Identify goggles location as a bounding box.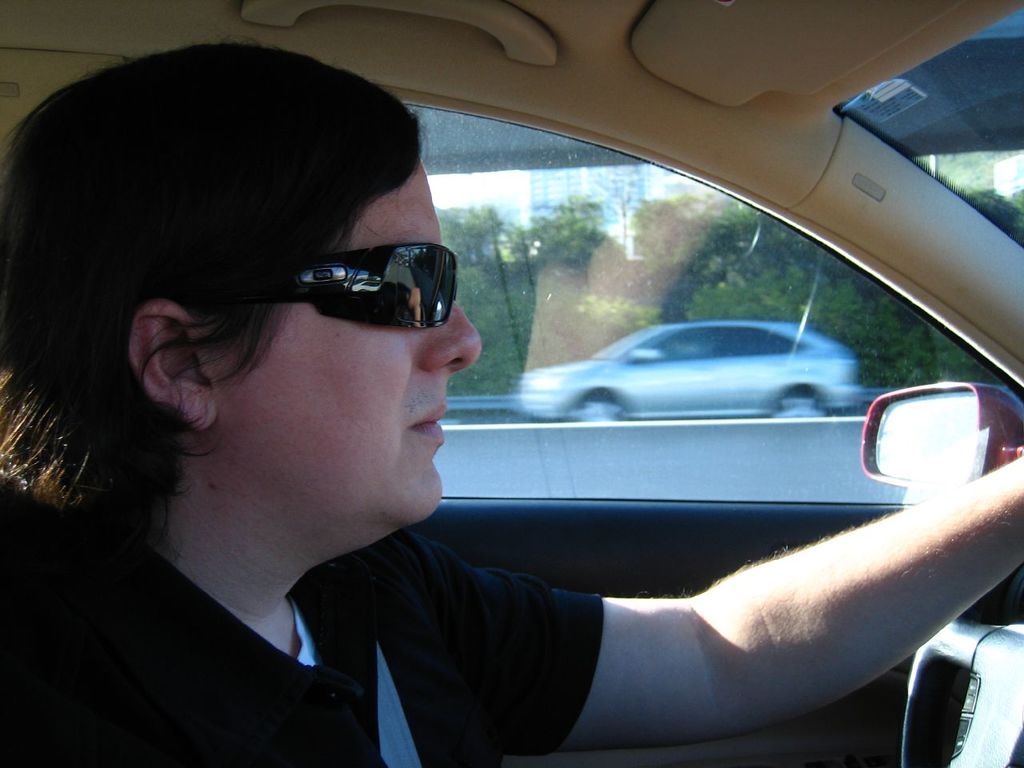
select_region(248, 225, 465, 330).
